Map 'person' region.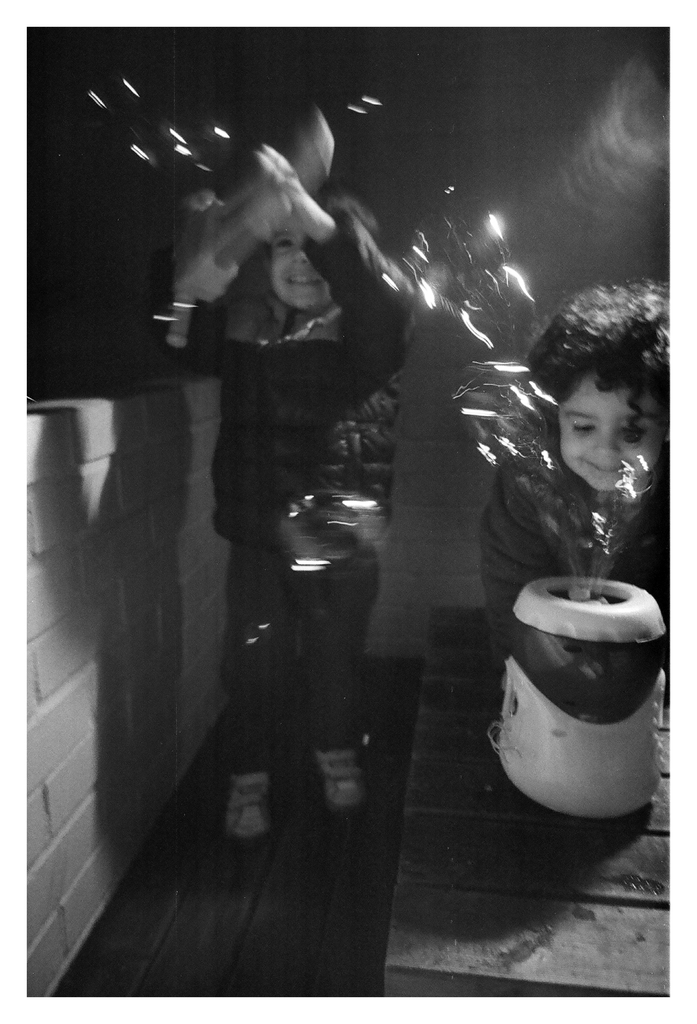
Mapped to (left=144, top=145, right=413, bottom=835).
